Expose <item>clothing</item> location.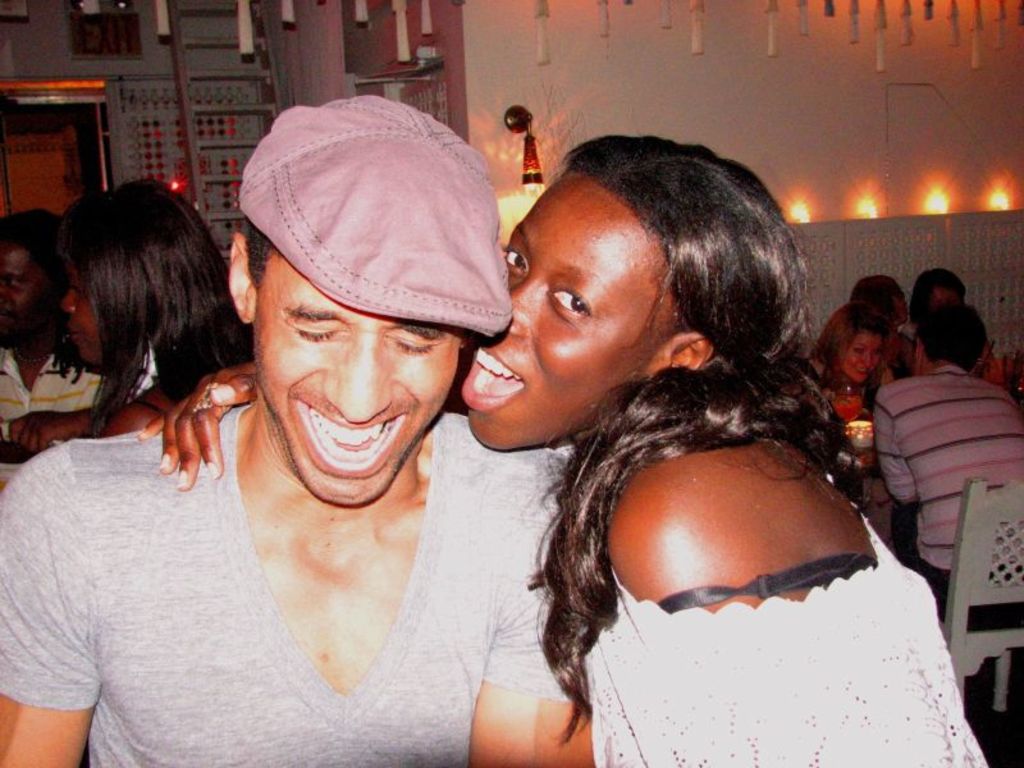
Exposed at (902, 323, 1005, 388).
